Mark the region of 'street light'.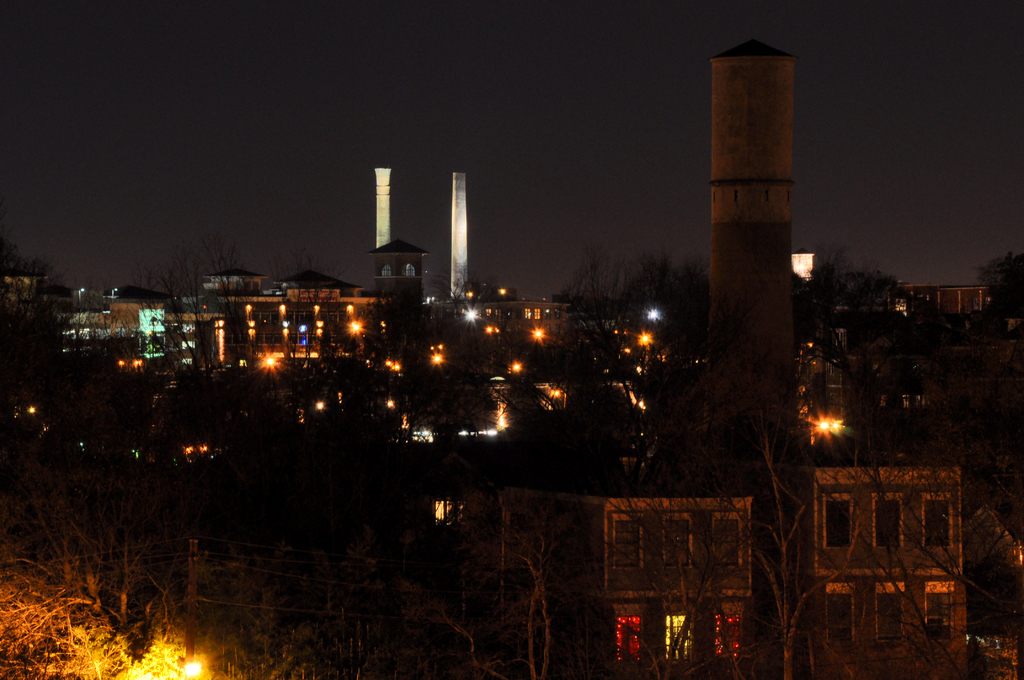
Region: 252:348:288:383.
